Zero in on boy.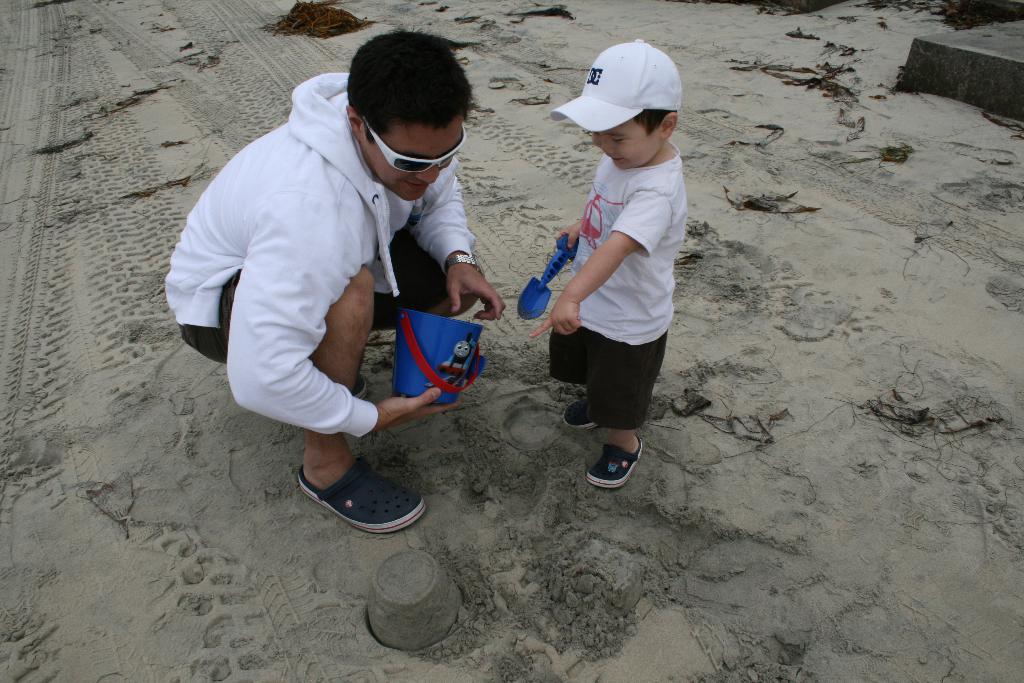
Zeroed in: <box>518,55,702,482</box>.
